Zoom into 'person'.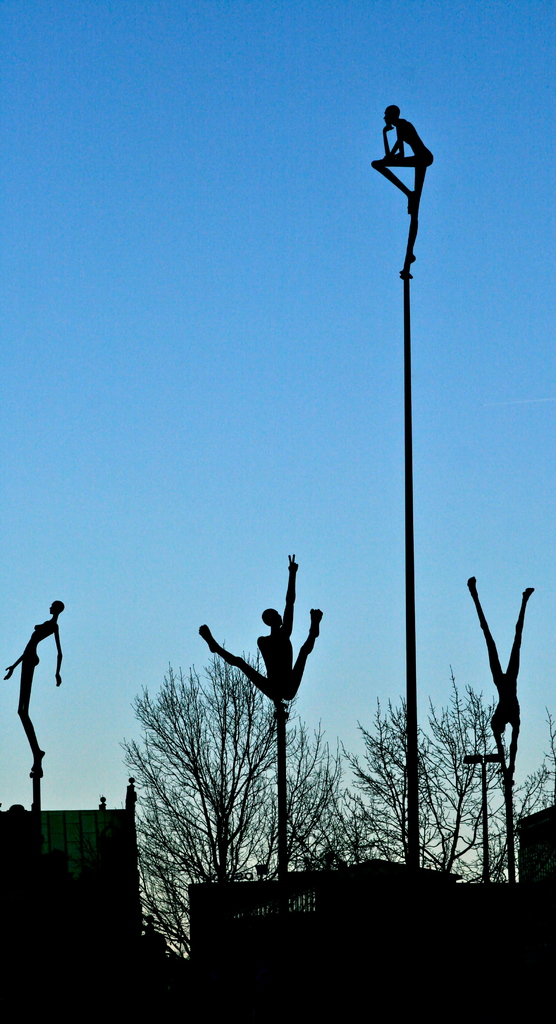
Zoom target: <bbox>370, 99, 434, 277</bbox>.
